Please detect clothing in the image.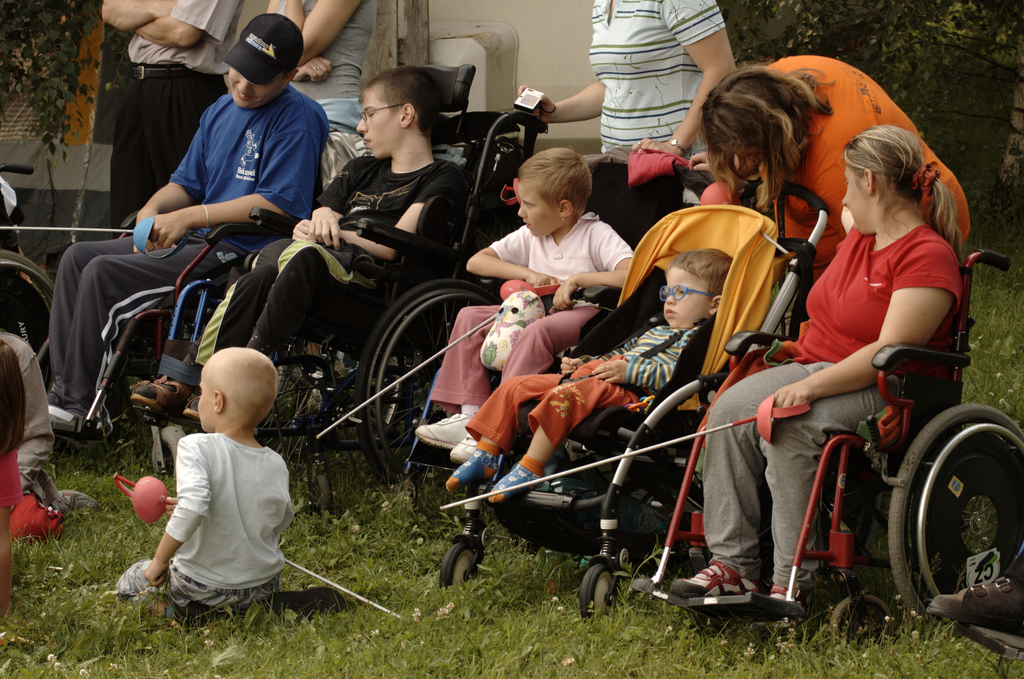
(136, 404, 306, 601).
